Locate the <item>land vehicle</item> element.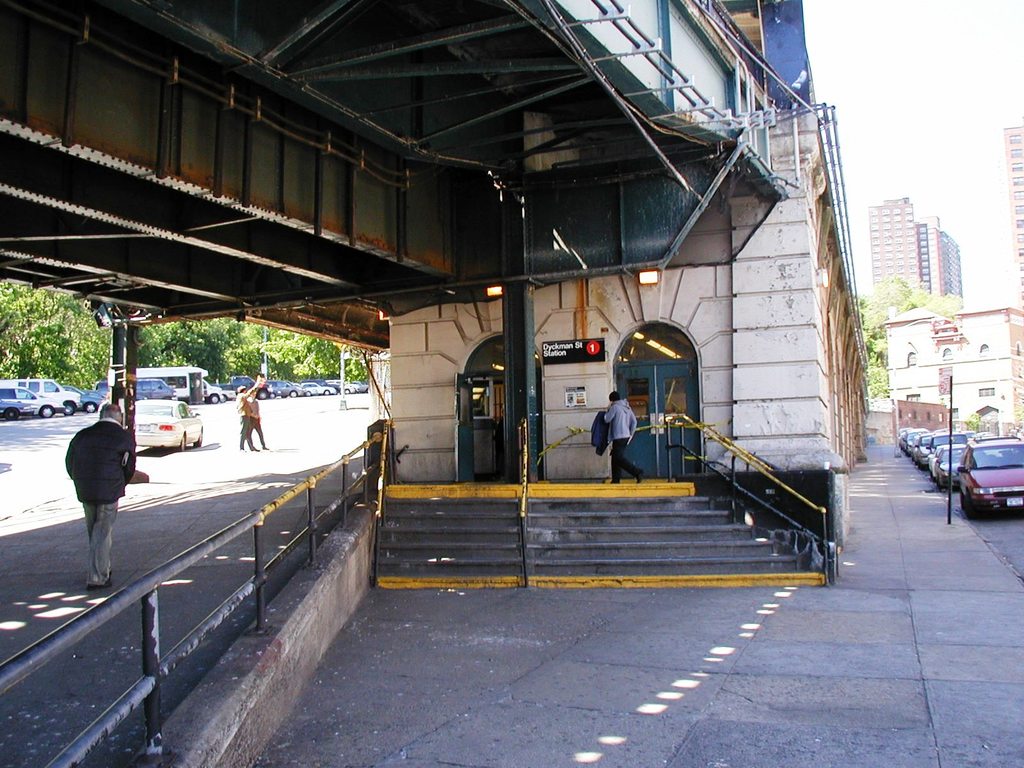
Element bbox: (x1=225, y1=374, x2=269, y2=397).
